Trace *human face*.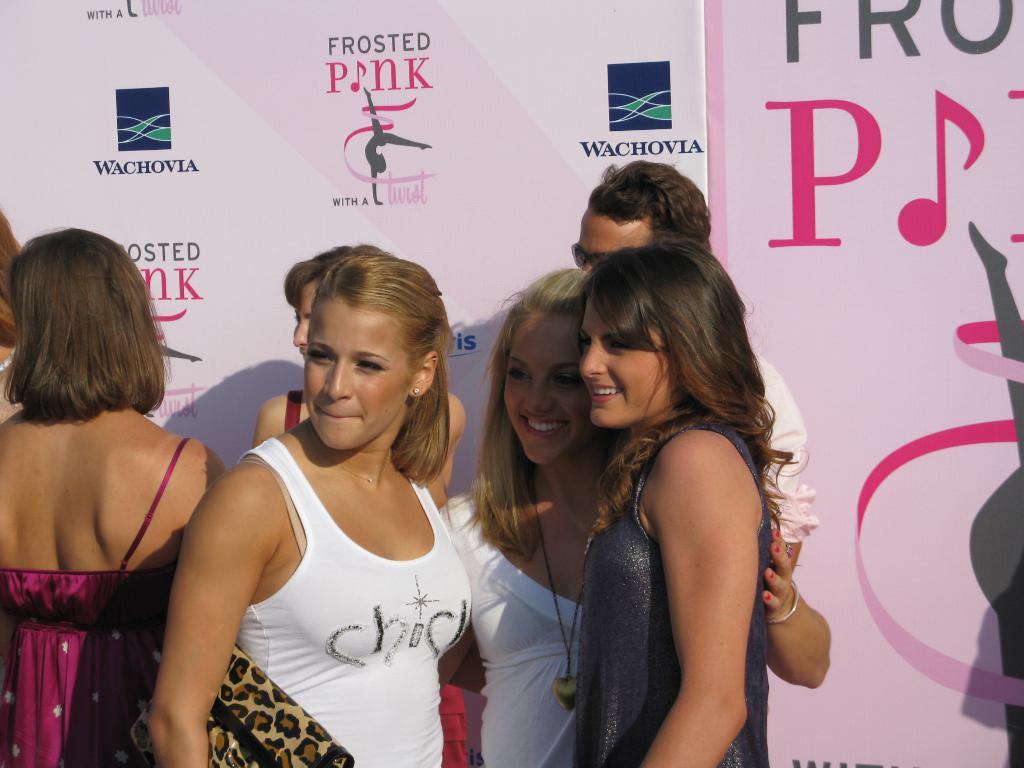
Traced to locate(566, 202, 648, 275).
